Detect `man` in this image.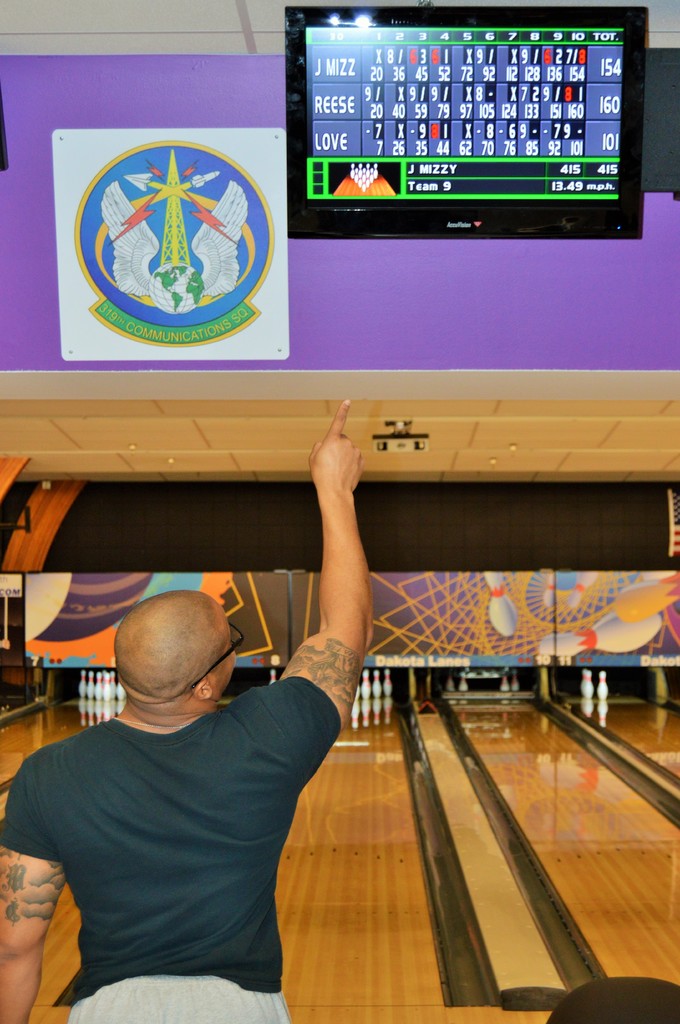
Detection: 12:561:350:1017.
